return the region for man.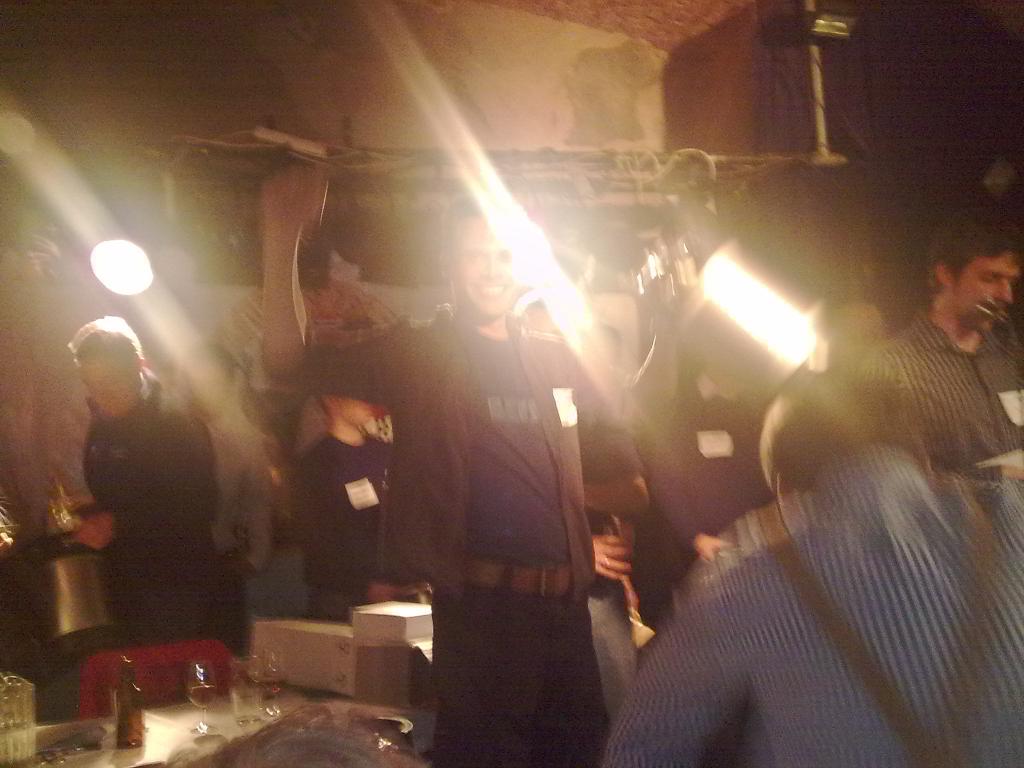
box(259, 166, 701, 767).
